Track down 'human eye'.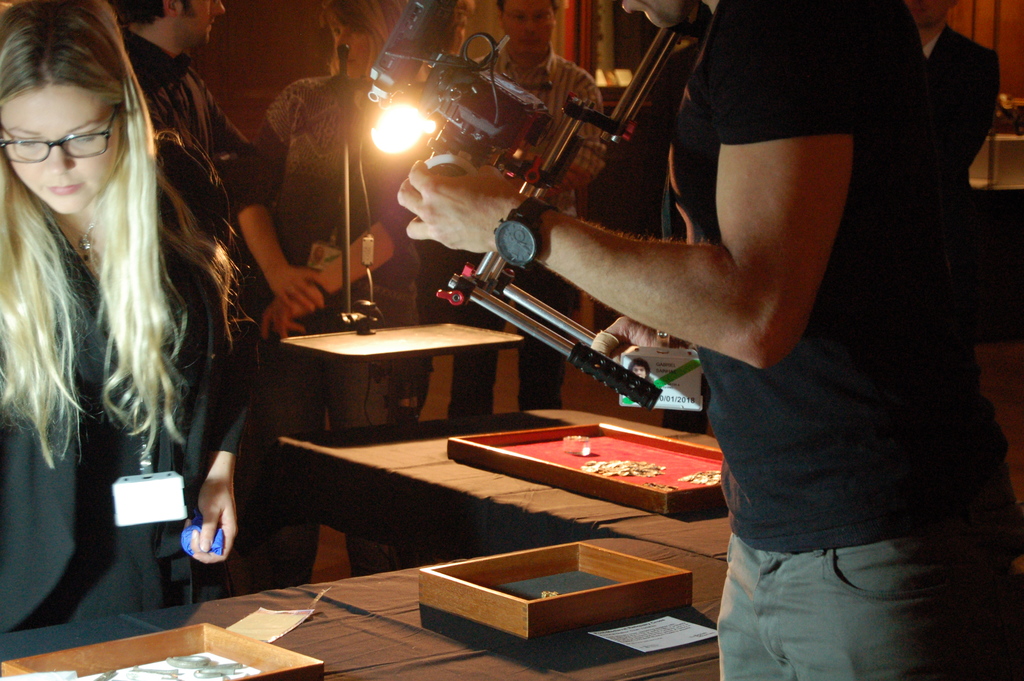
Tracked to (x1=72, y1=124, x2=94, y2=146).
